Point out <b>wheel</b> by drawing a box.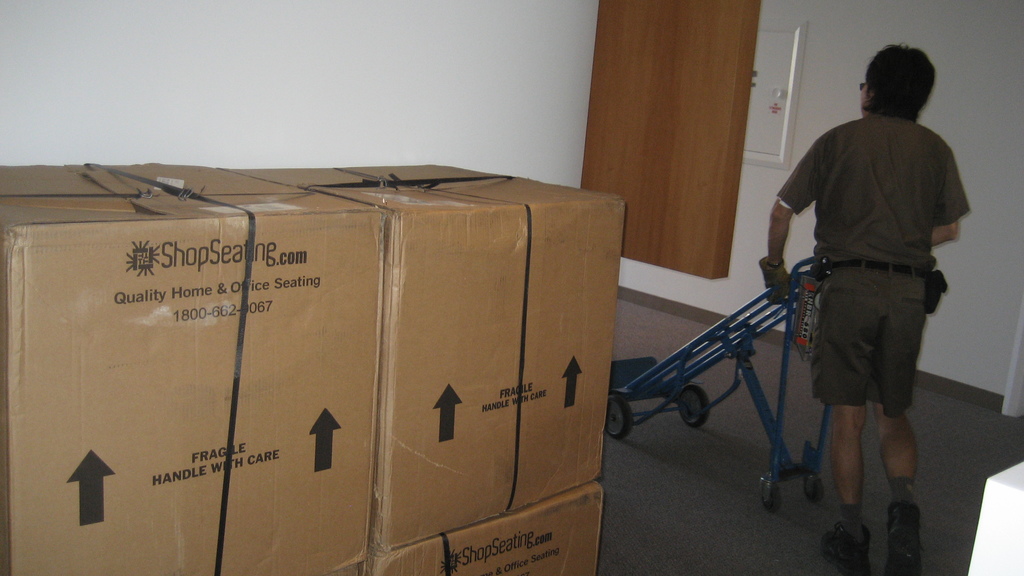
x1=677 y1=385 x2=714 y2=424.
